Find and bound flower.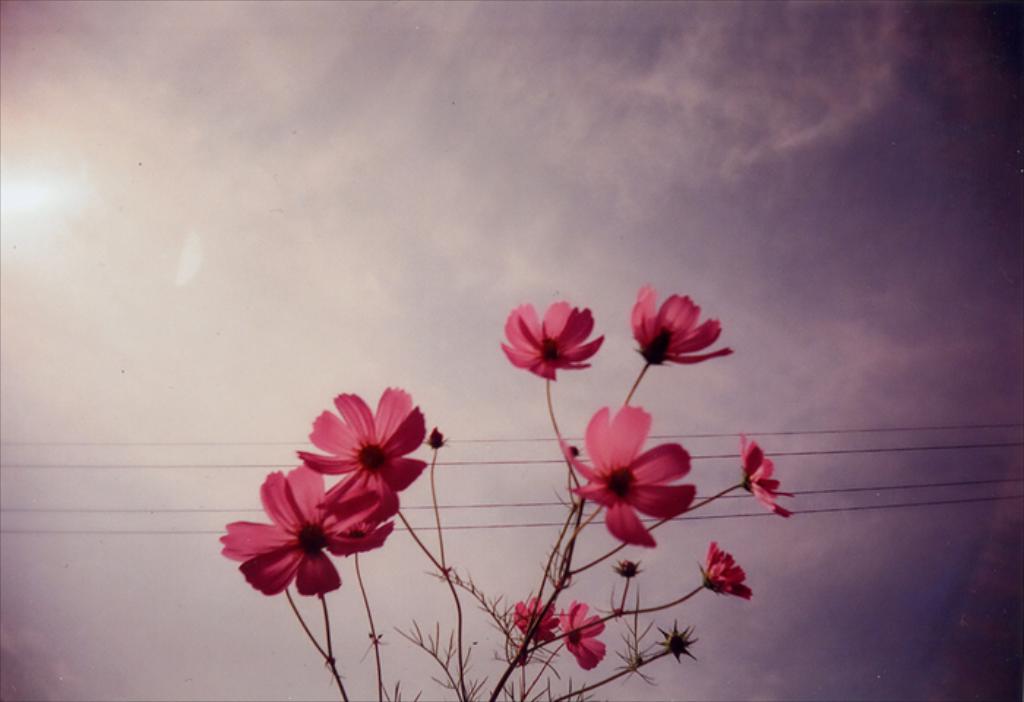
Bound: {"x1": 695, "y1": 541, "x2": 753, "y2": 600}.
